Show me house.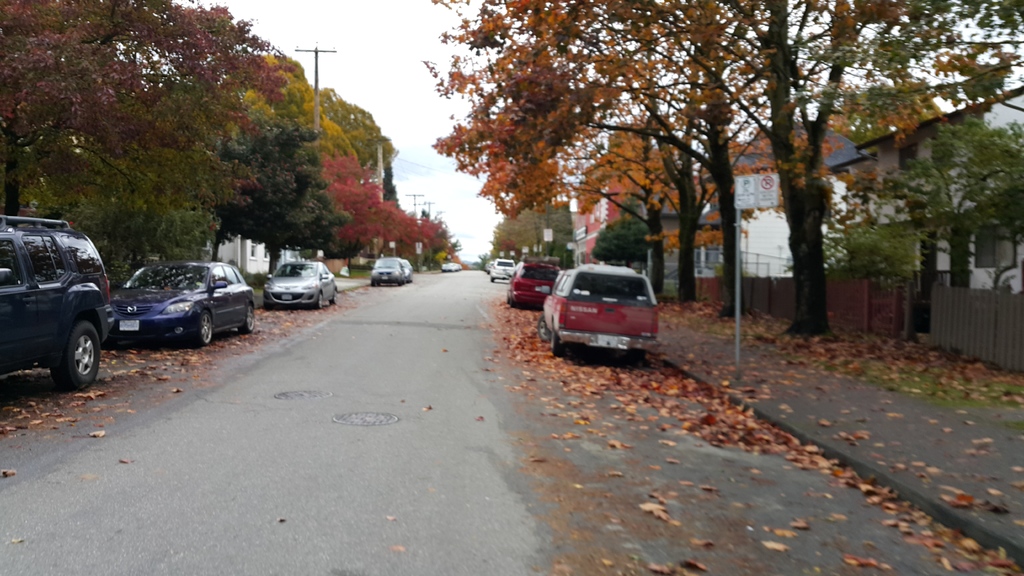
house is here: 706/127/880/269.
